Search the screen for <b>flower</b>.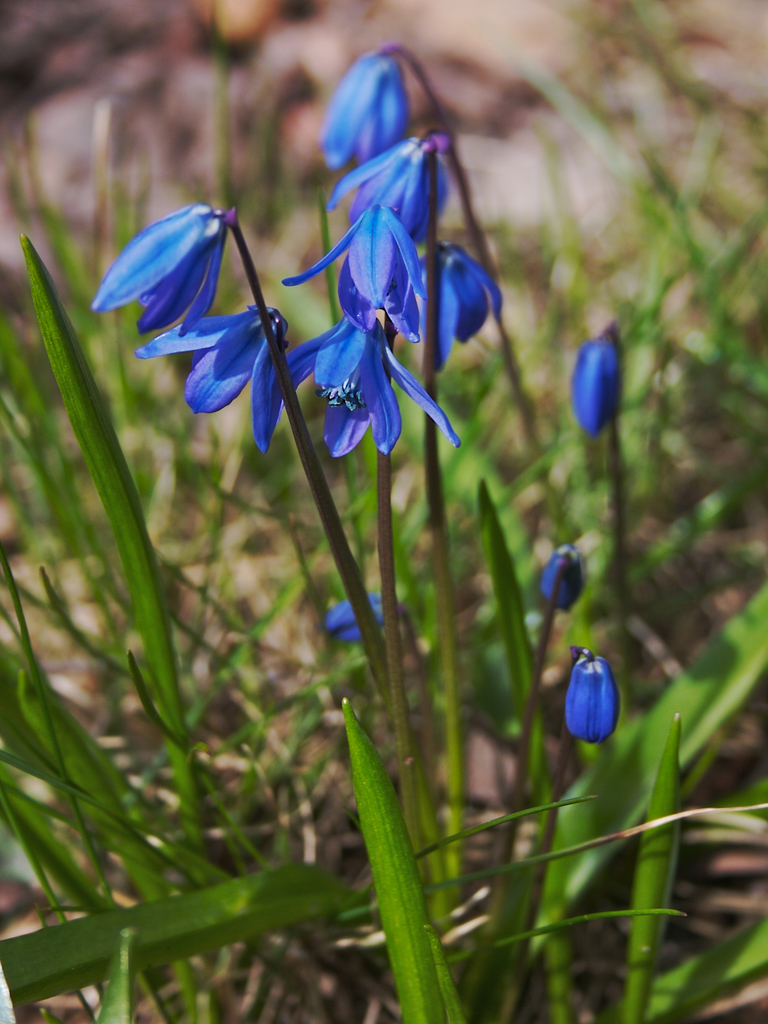
Found at BBox(323, 592, 383, 641).
